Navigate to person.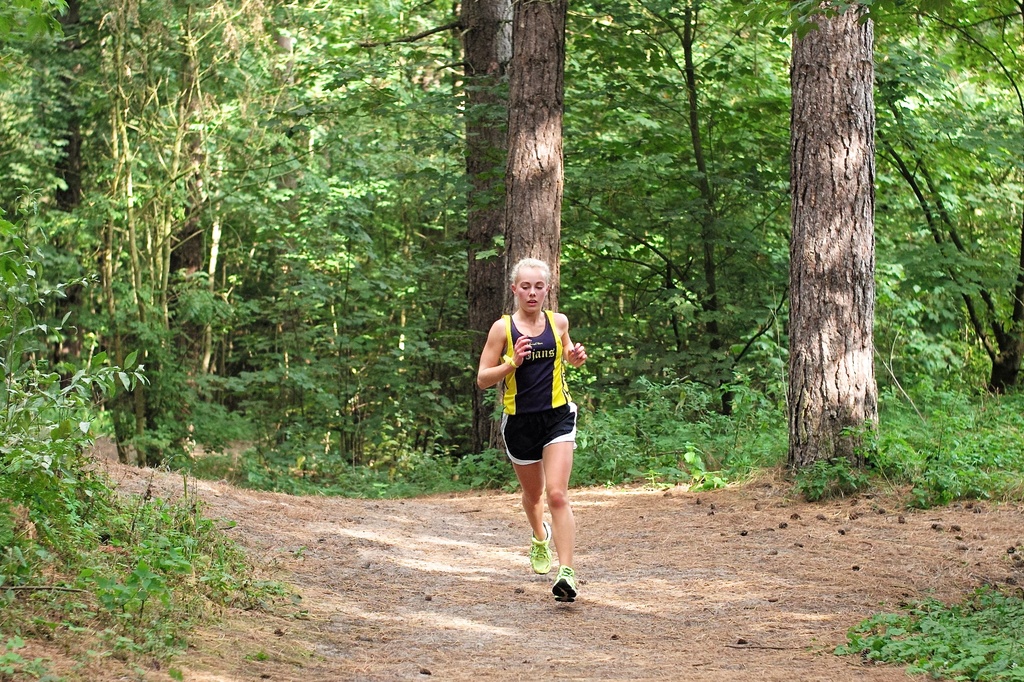
Navigation target: 490/238/598/614.
